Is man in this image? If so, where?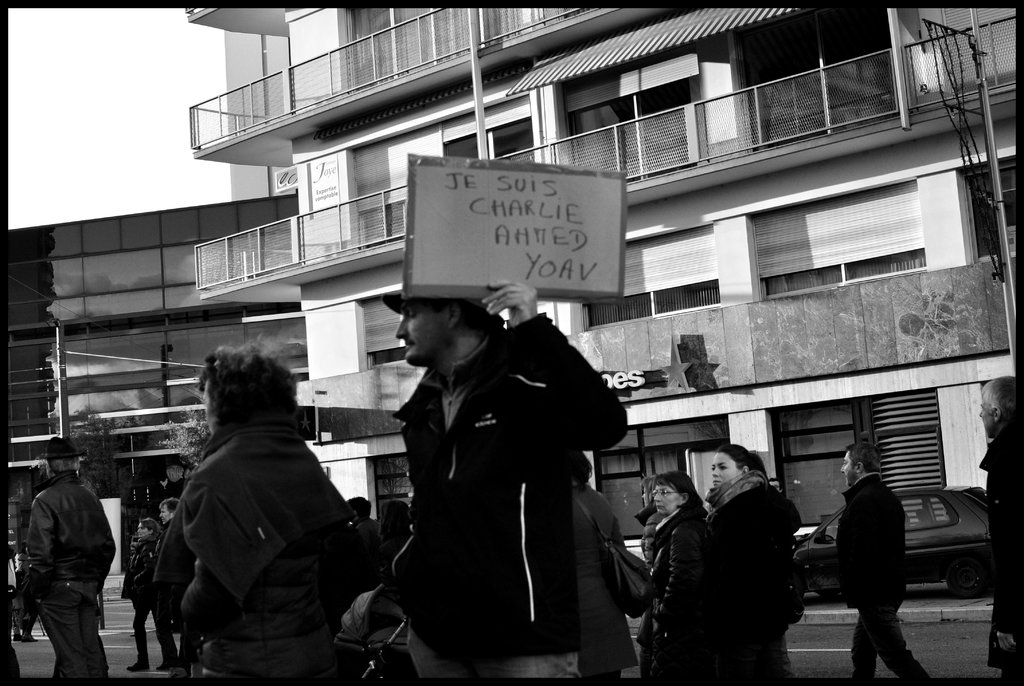
Yes, at x1=125 y1=519 x2=163 y2=673.
